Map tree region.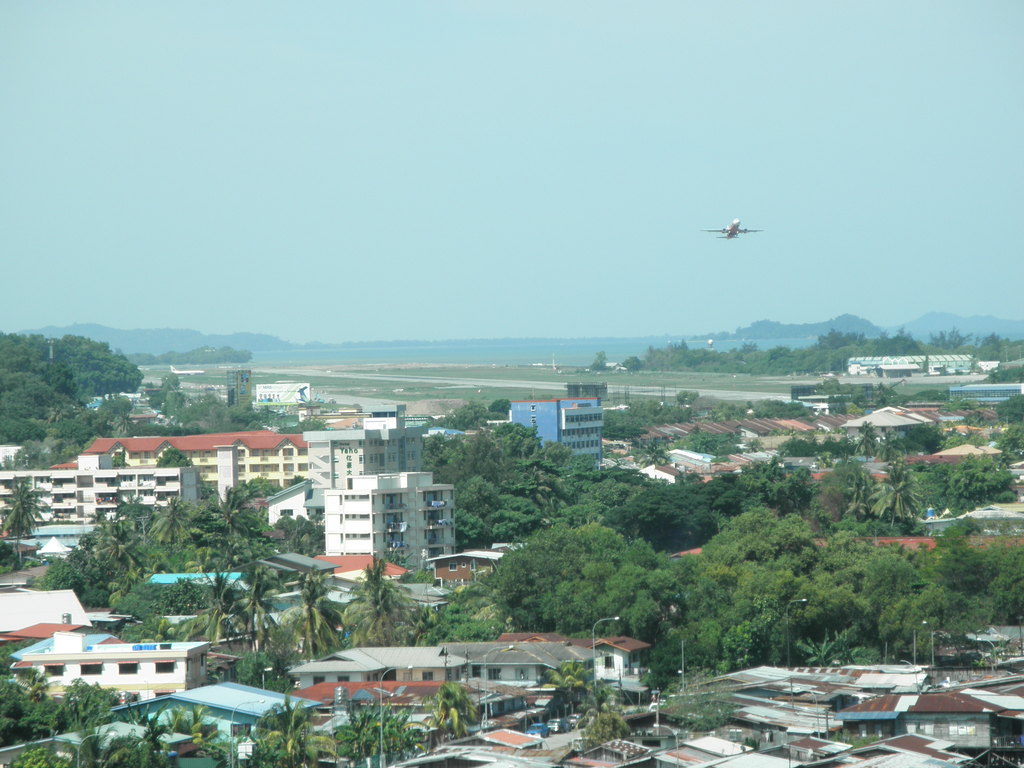
Mapped to bbox(572, 693, 636, 748).
